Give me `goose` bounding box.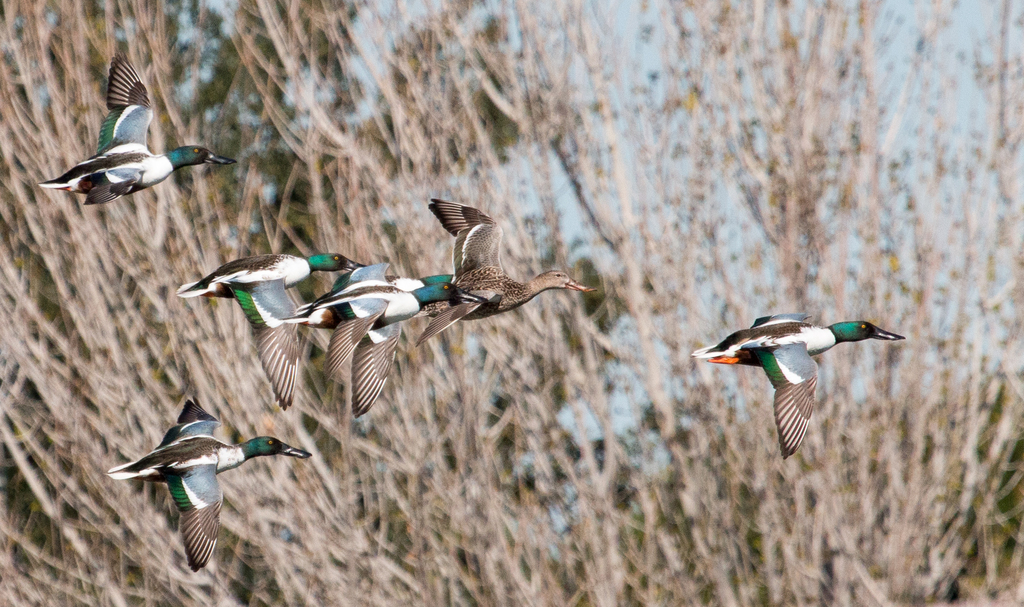
Rect(178, 247, 358, 330).
